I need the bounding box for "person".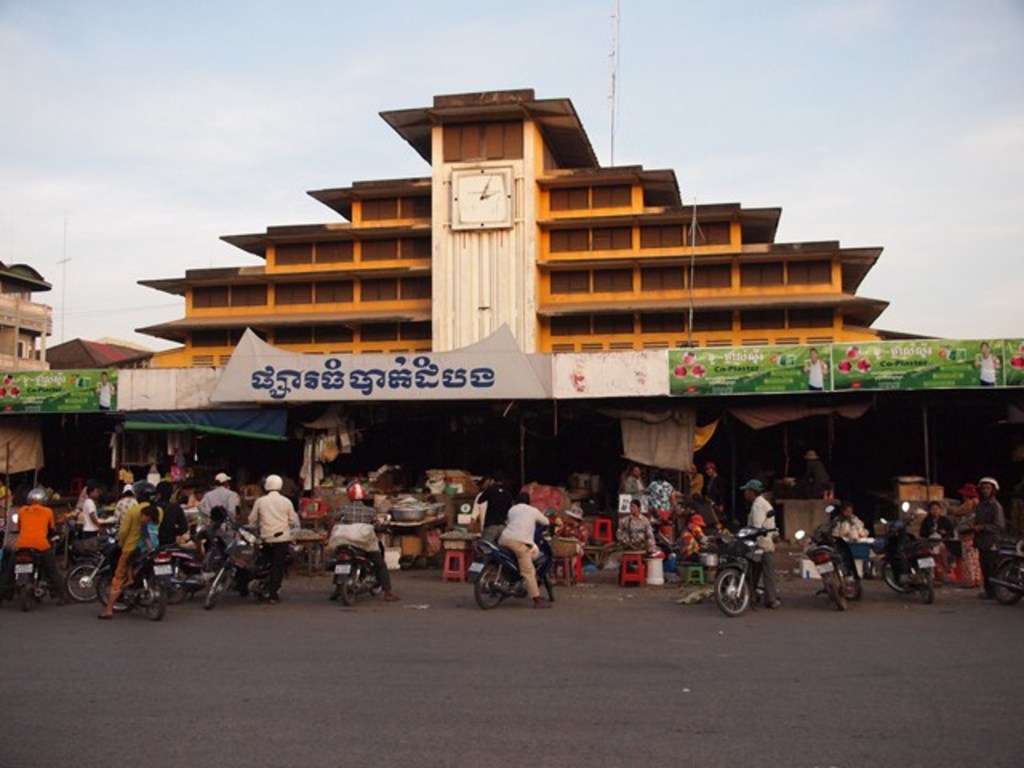
Here it is: {"left": 0, "top": 485, "right": 72, "bottom": 603}.
